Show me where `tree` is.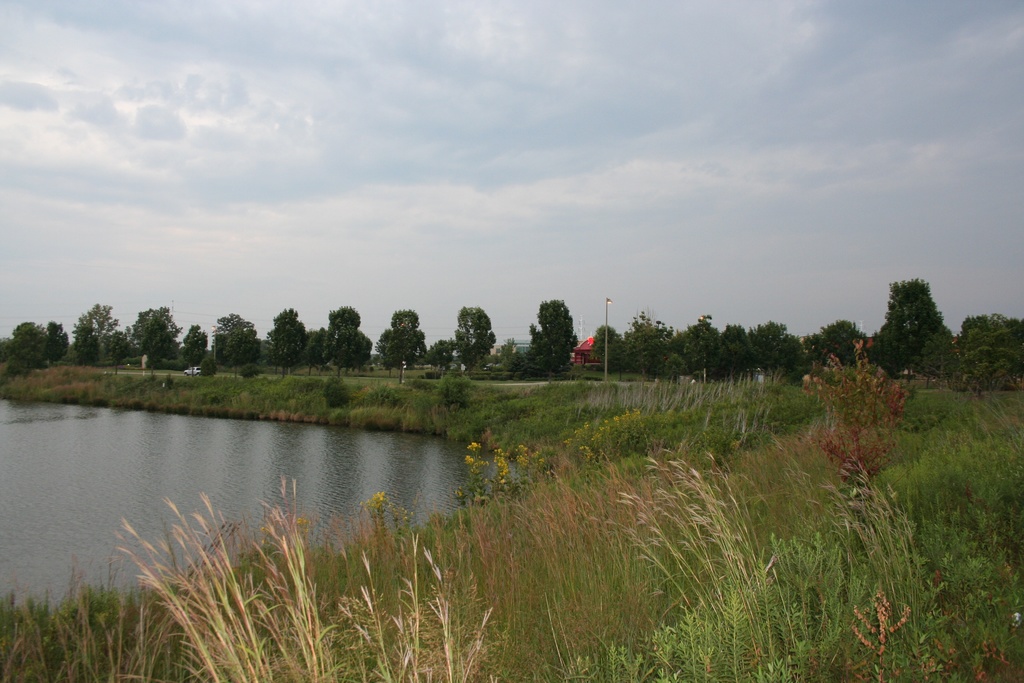
`tree` is at (424, 336, 455, 377).
